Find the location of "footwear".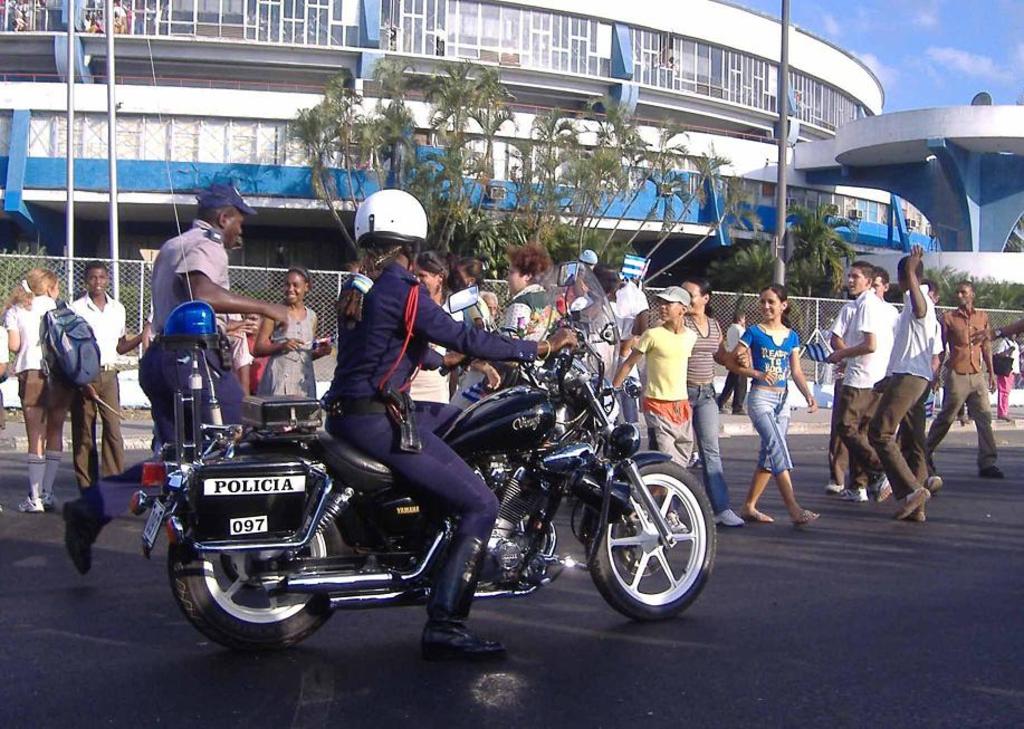
Location: detection(978, 463, 1006, 479).
